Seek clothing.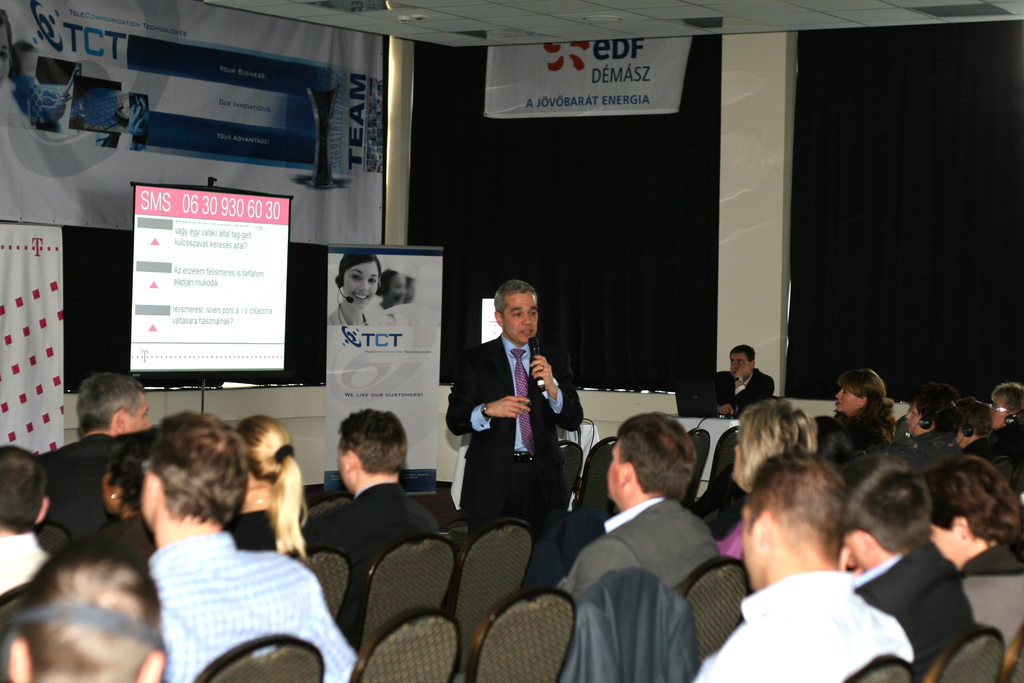
1002,418,1023,463.
